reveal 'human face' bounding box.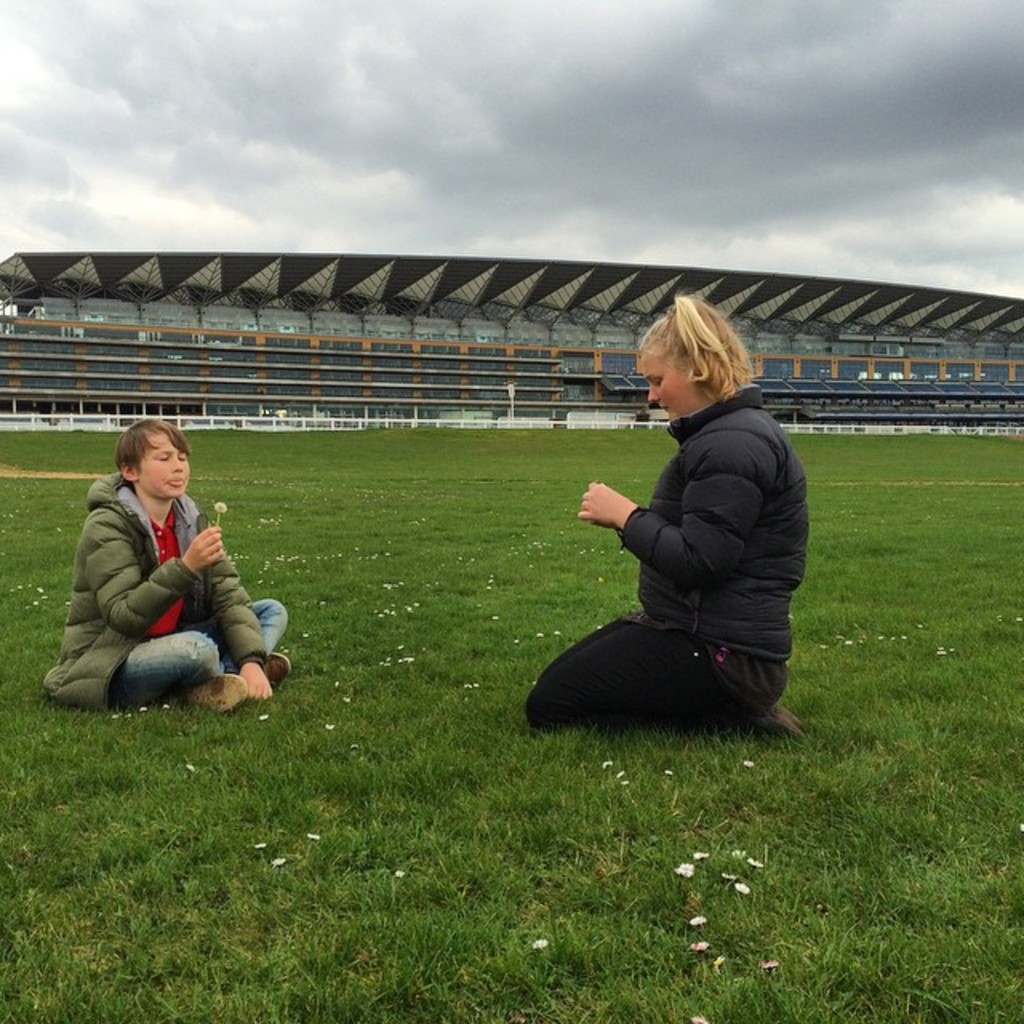
Revealed: (642,350,693,416).
